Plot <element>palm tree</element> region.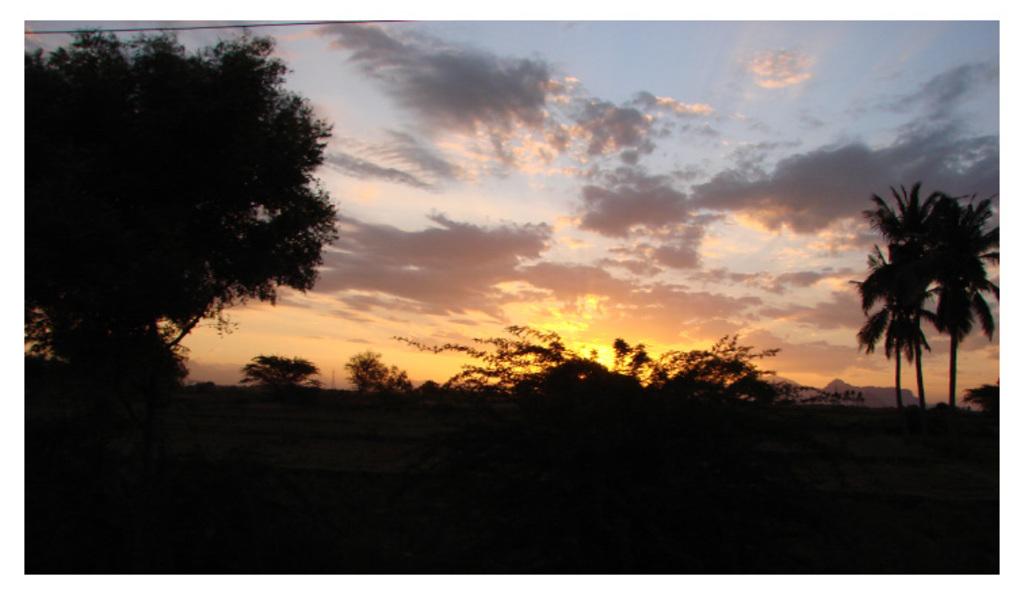
Plotted at 34 35 196 392.
